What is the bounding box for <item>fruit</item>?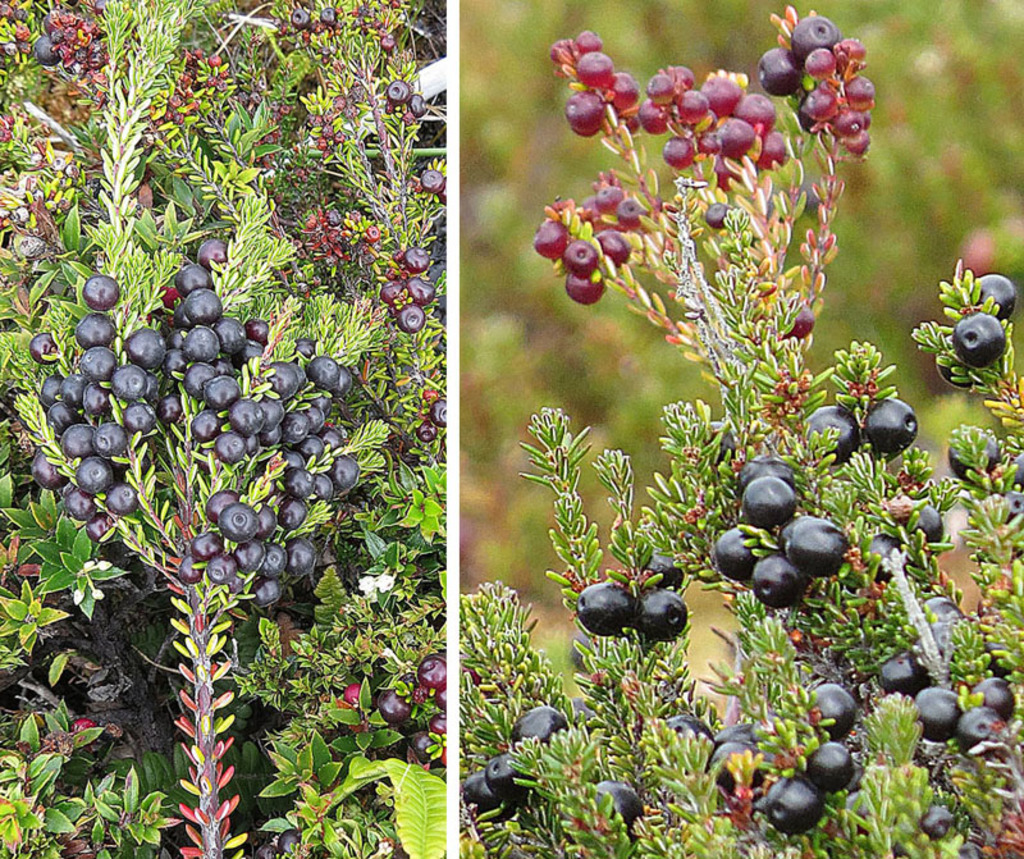
select_region(73, 716, 100, 735).
